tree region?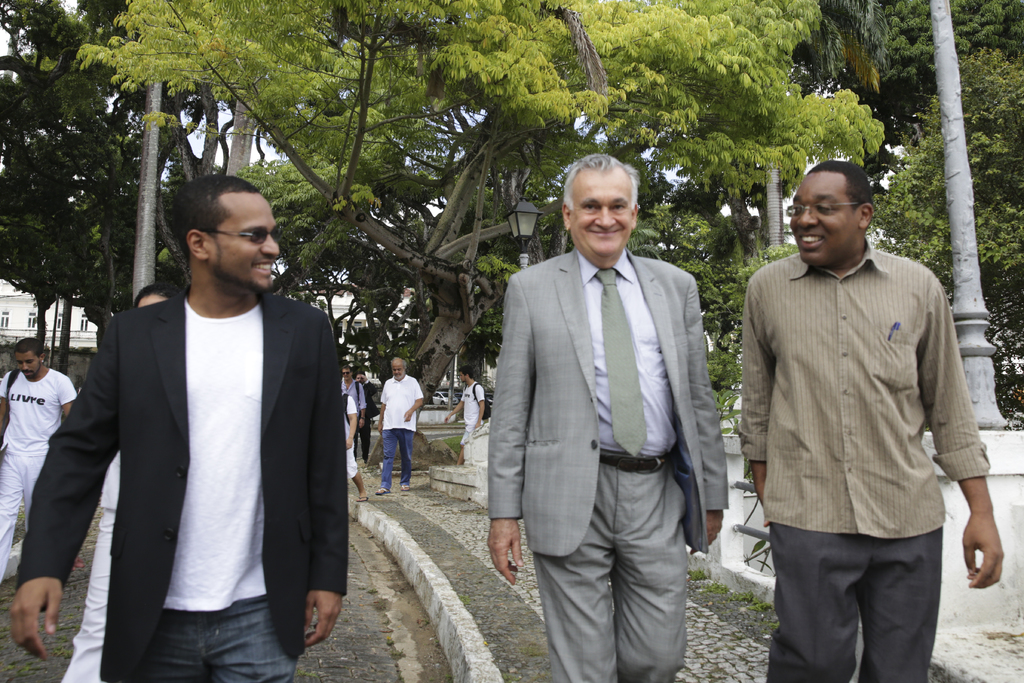
{"x1": 0, "y1": 0, "x2": 193, "y2": 395}
